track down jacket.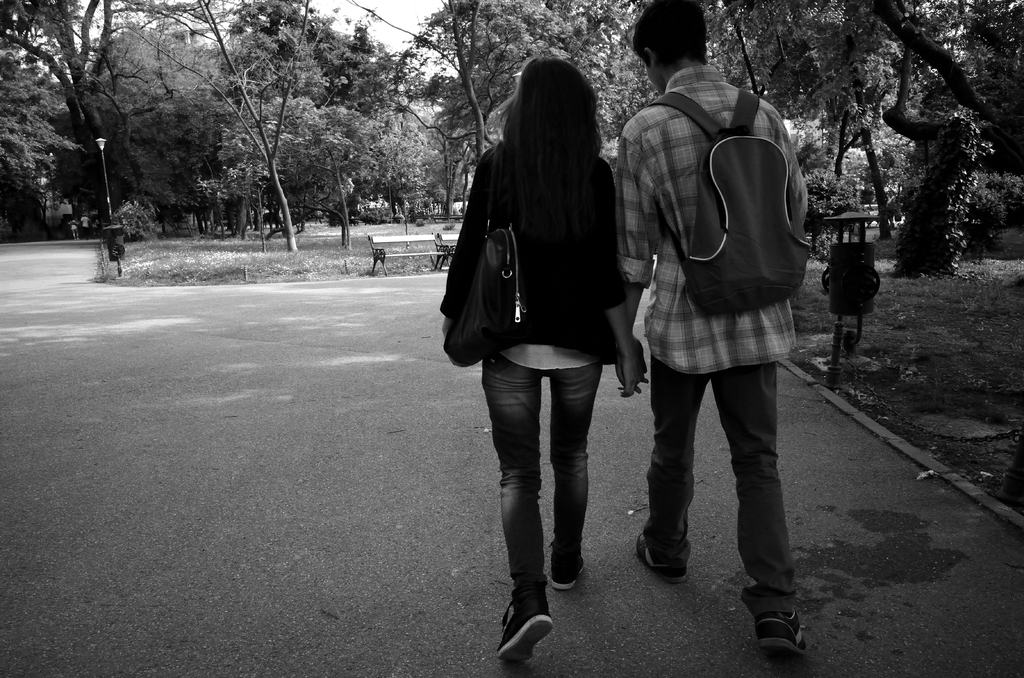
Tracked to l=433, t=88, r=630, b=344.
